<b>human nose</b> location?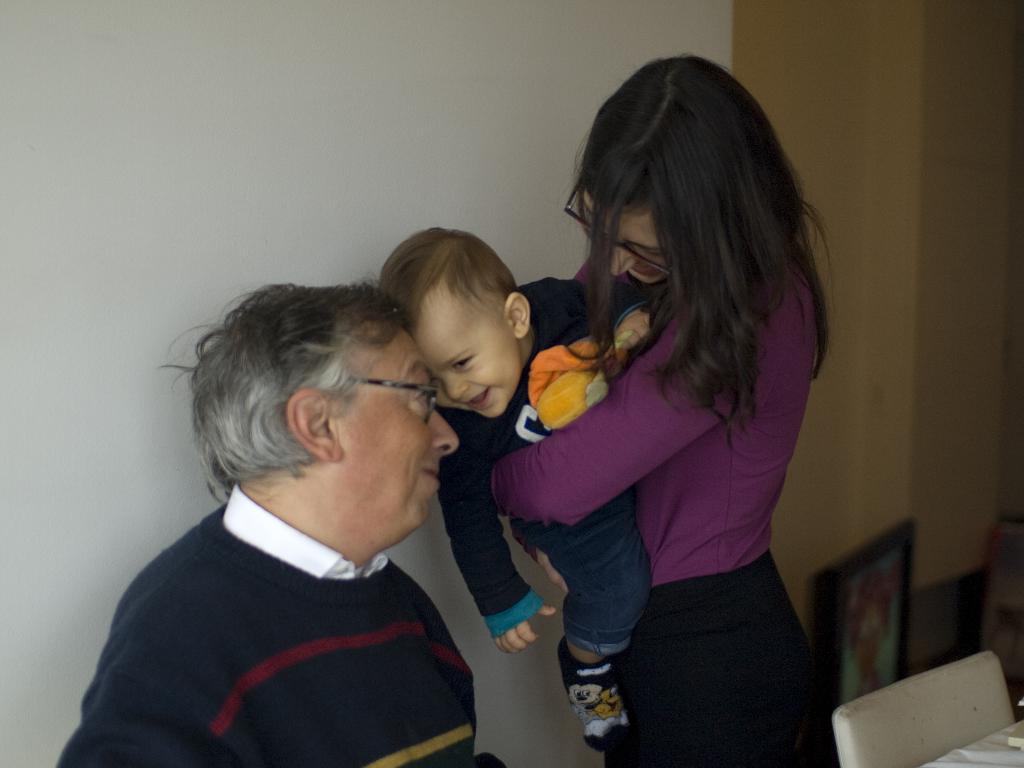
x1=440 y1=380 x2=467 y2=401
